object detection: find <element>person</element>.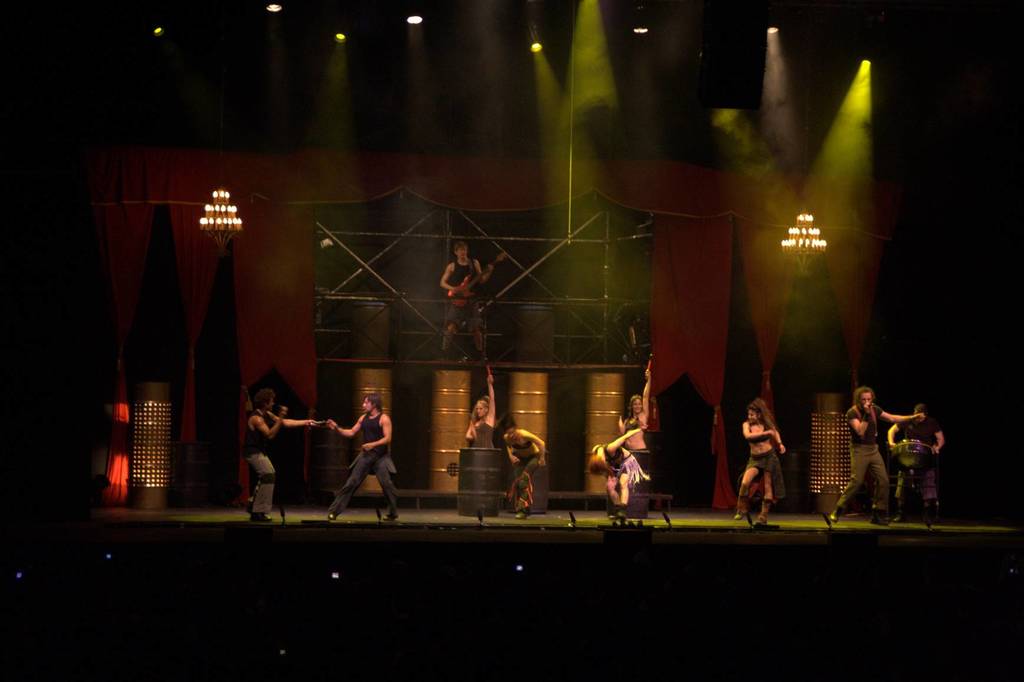
499 417 547 523.
